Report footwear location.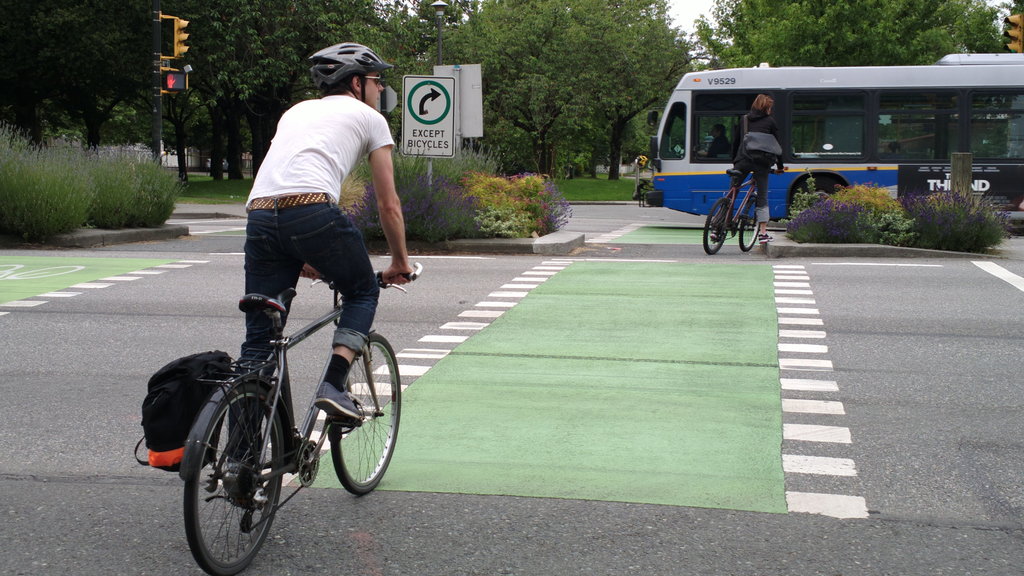
Report: (710,230,717,241).
